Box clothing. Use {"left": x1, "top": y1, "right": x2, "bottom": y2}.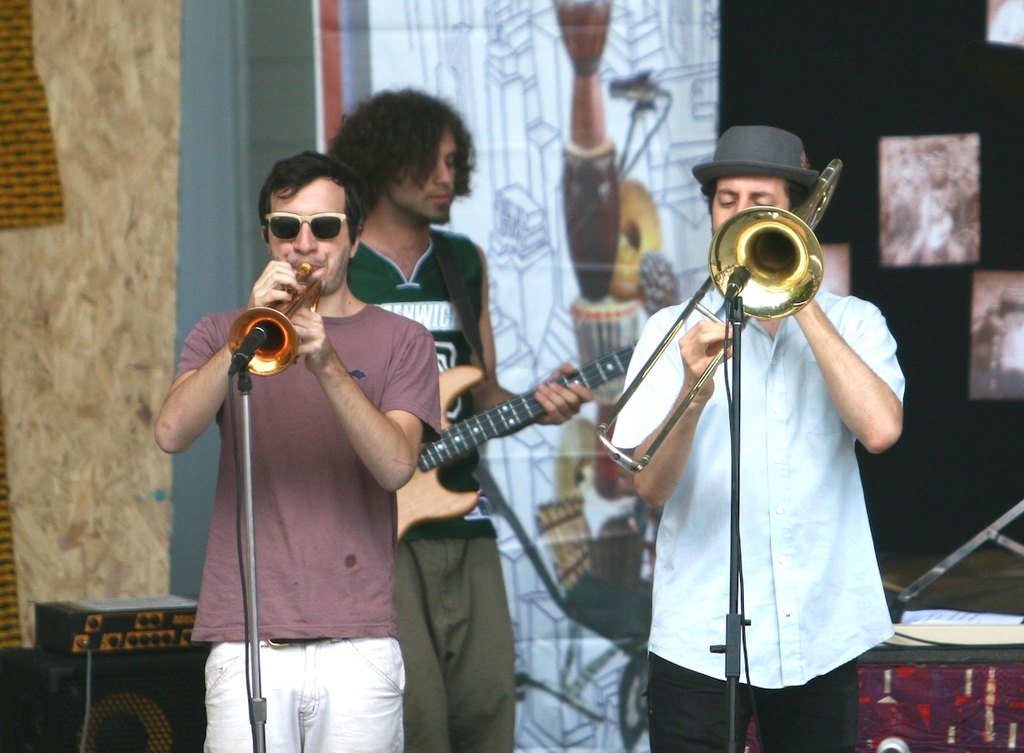
{"left": 611, "top": 276, "right": 908, "bottom": 752}.
